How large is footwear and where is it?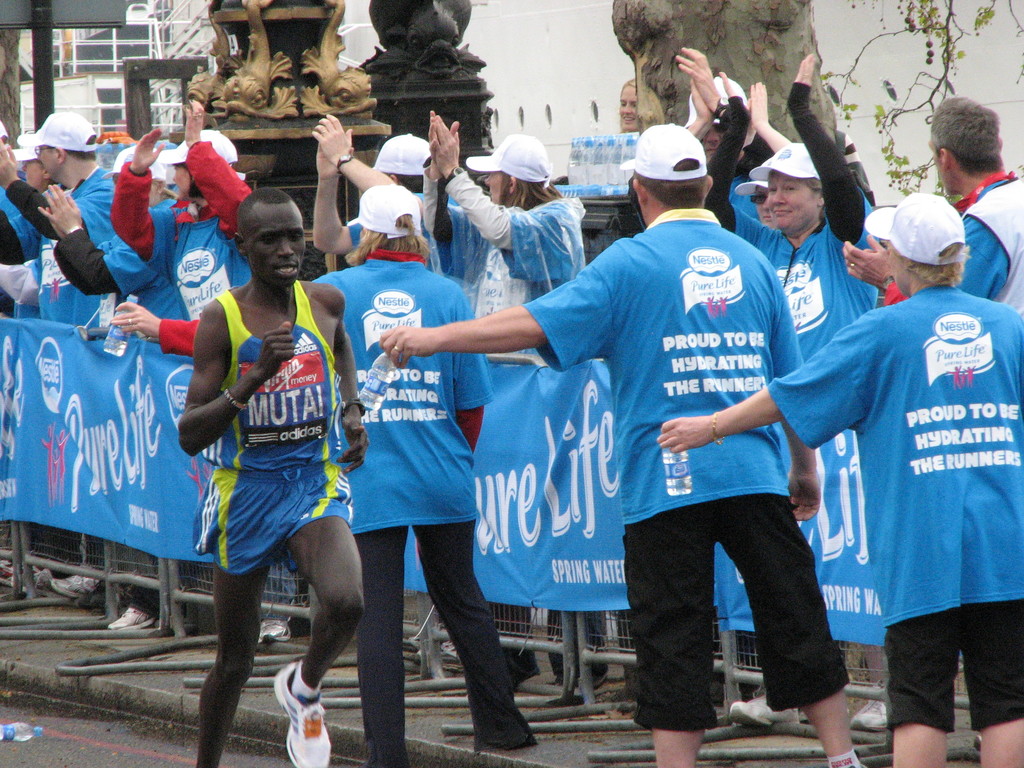
Bounding box: <box>258,620,294,643</box>.
